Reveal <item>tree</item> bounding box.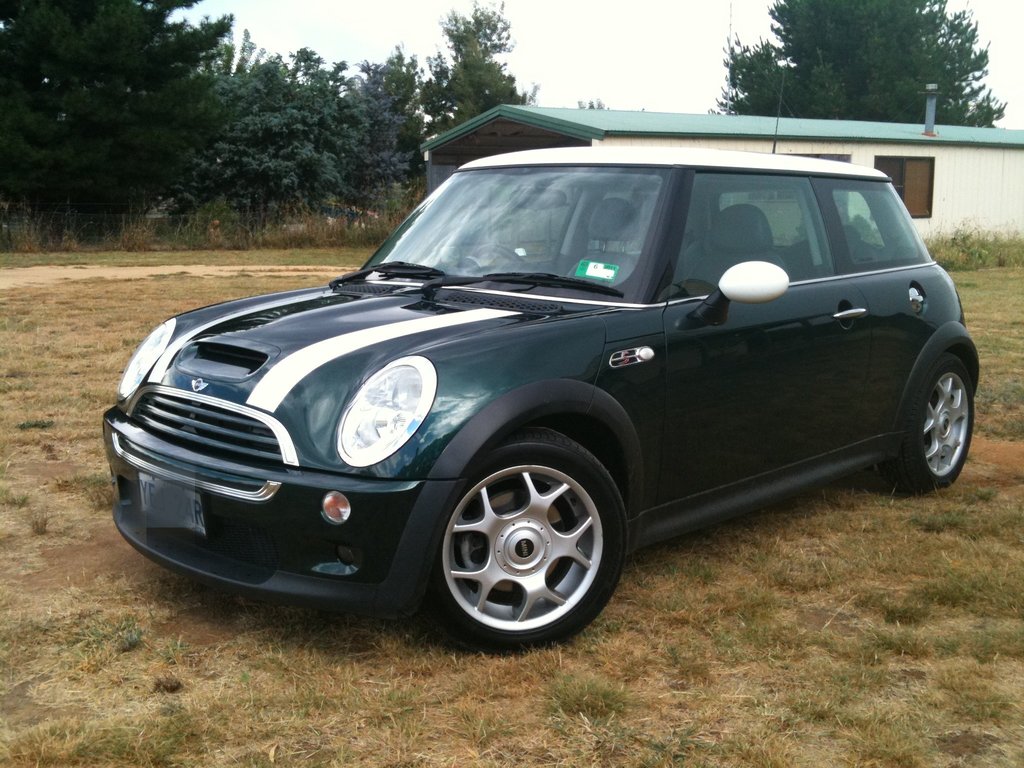
Revealed: [x1=711, y1=0, x2=1006, y2=129].
